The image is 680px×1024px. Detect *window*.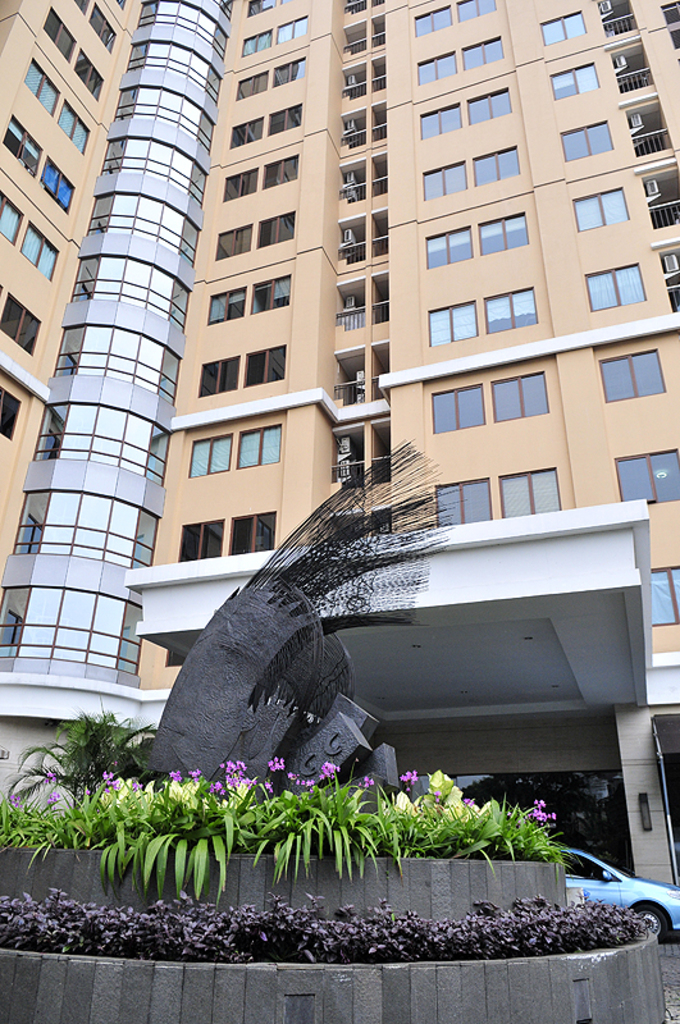
Detection: 205 282 242 332.
